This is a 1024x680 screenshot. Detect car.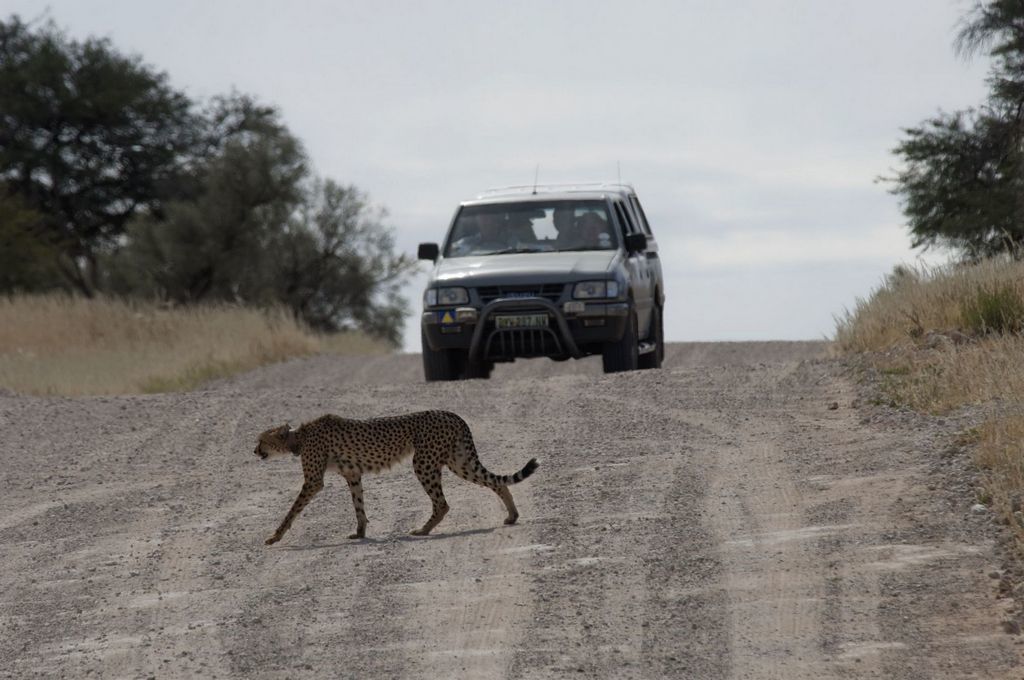
(x1=412, y1=159, x2=668, y2=379).
